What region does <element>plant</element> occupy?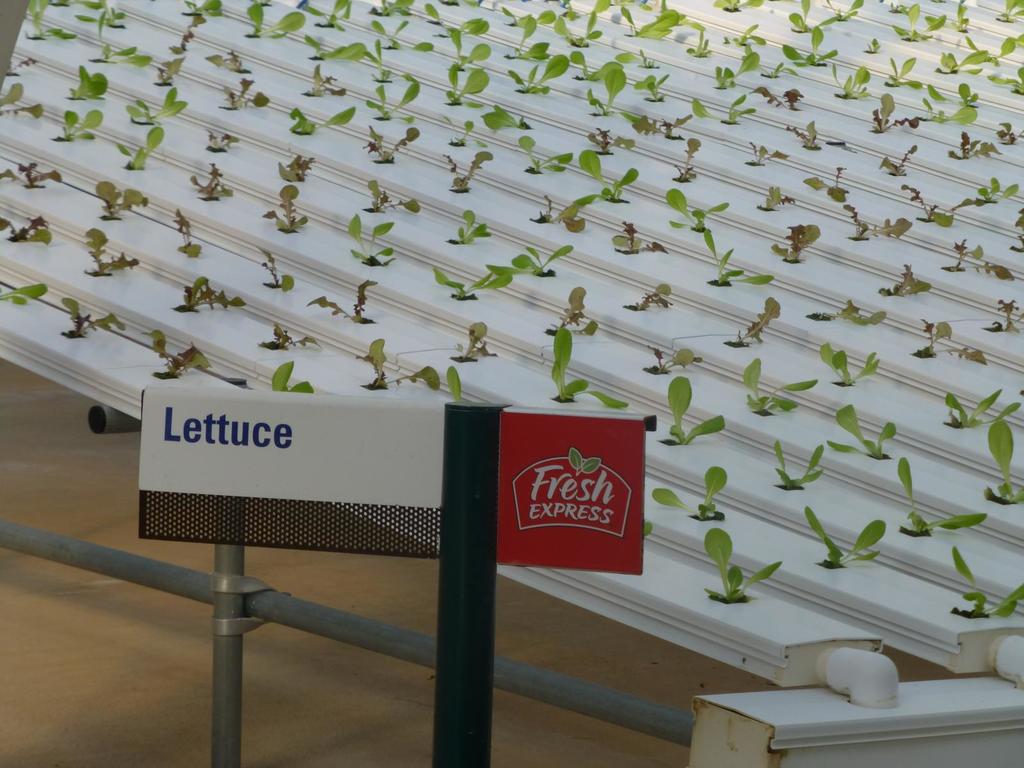
888, 53, 920, 90.
